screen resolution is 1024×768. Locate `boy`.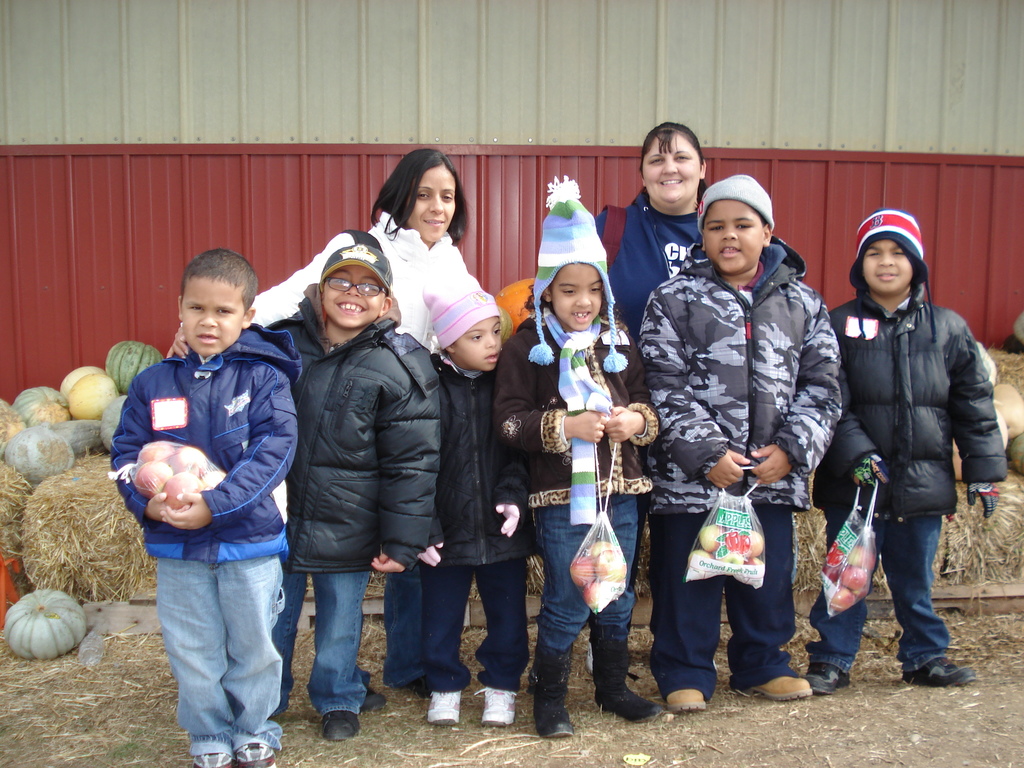
rect(268, 235, 432, 758).
